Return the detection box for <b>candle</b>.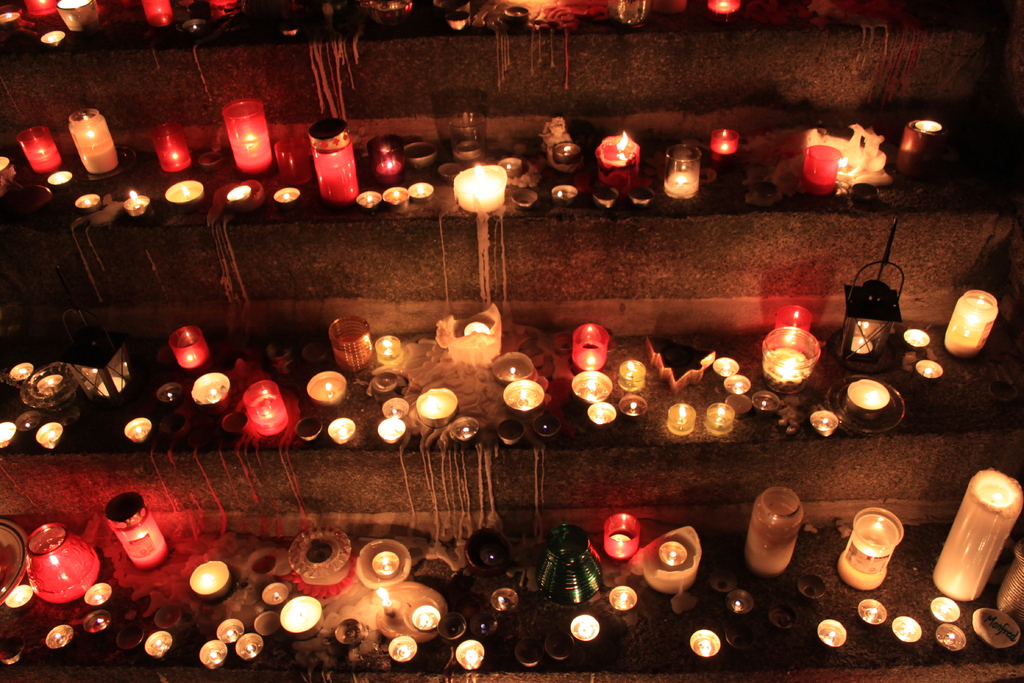
(931, 469, 1023, 600).
